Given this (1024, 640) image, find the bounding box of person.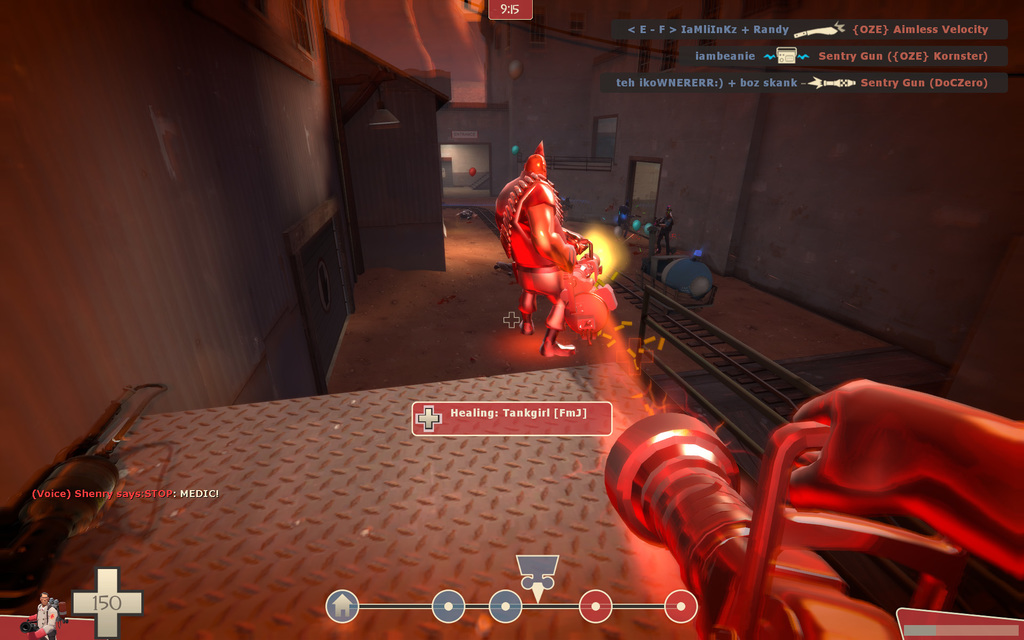
<bbox>491, 134, 595, 350</bbox>.
